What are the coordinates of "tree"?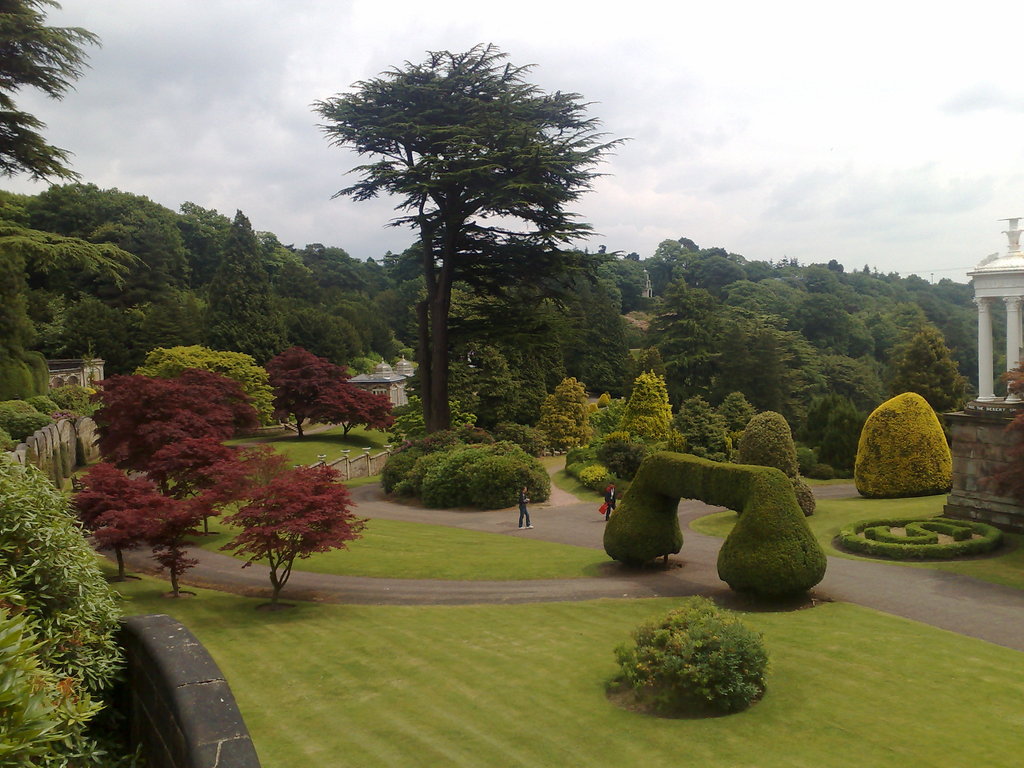
(x1=0, y1=442, x2=131, y2=767).
